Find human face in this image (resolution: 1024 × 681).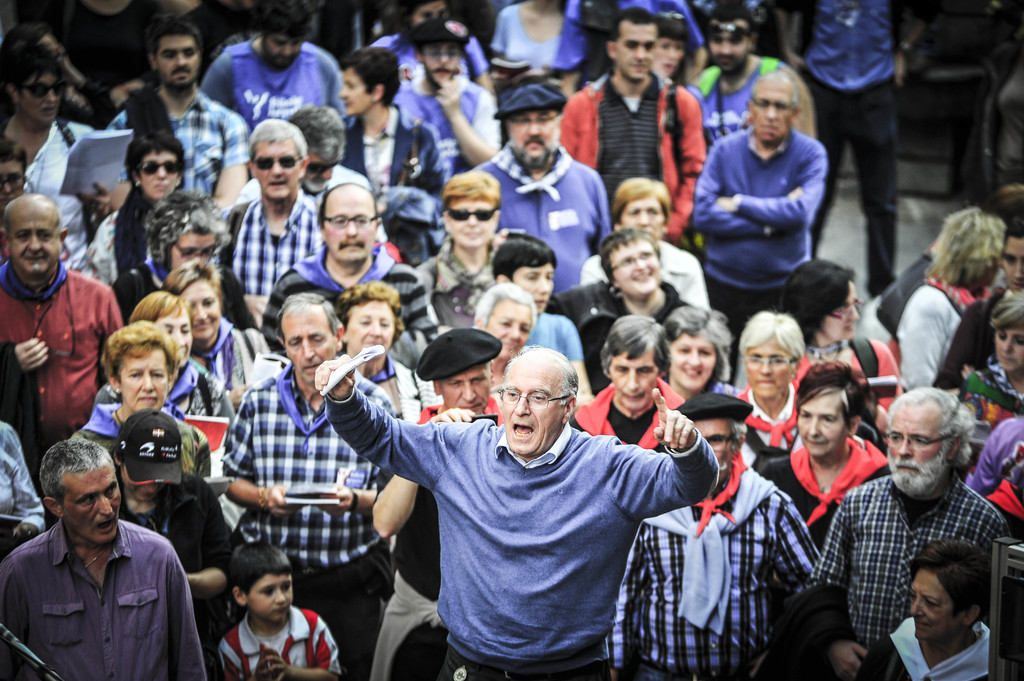
pyautogui.locateOnScreen(286, 310, 330, 382).
